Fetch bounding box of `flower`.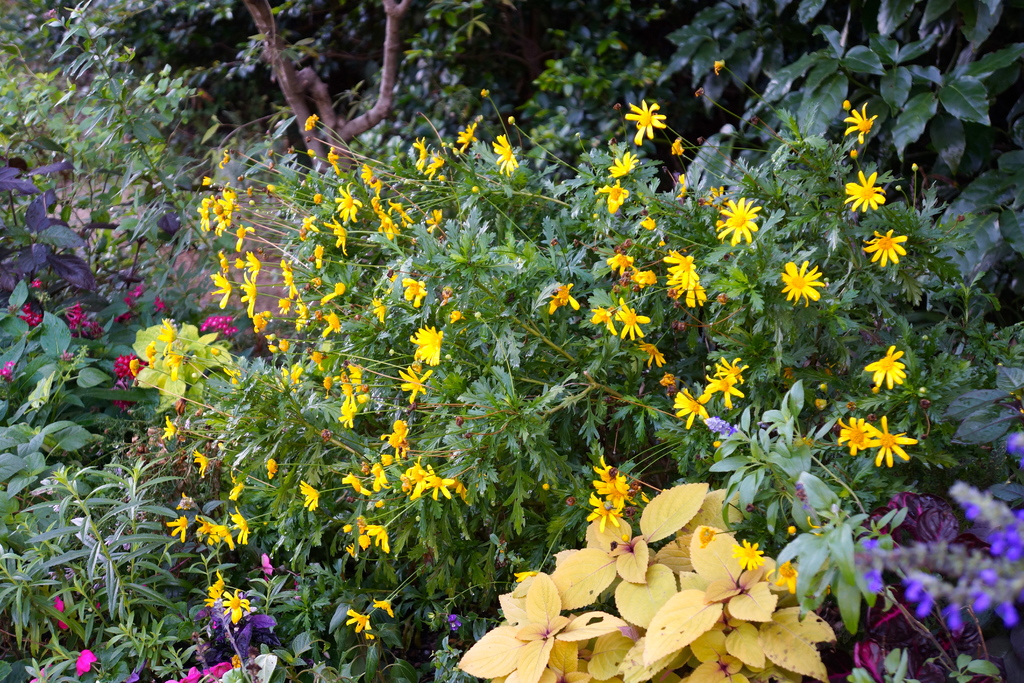
Bbox: {"left": 114, "top": 381, "right": 132, "bottom": 409}.
